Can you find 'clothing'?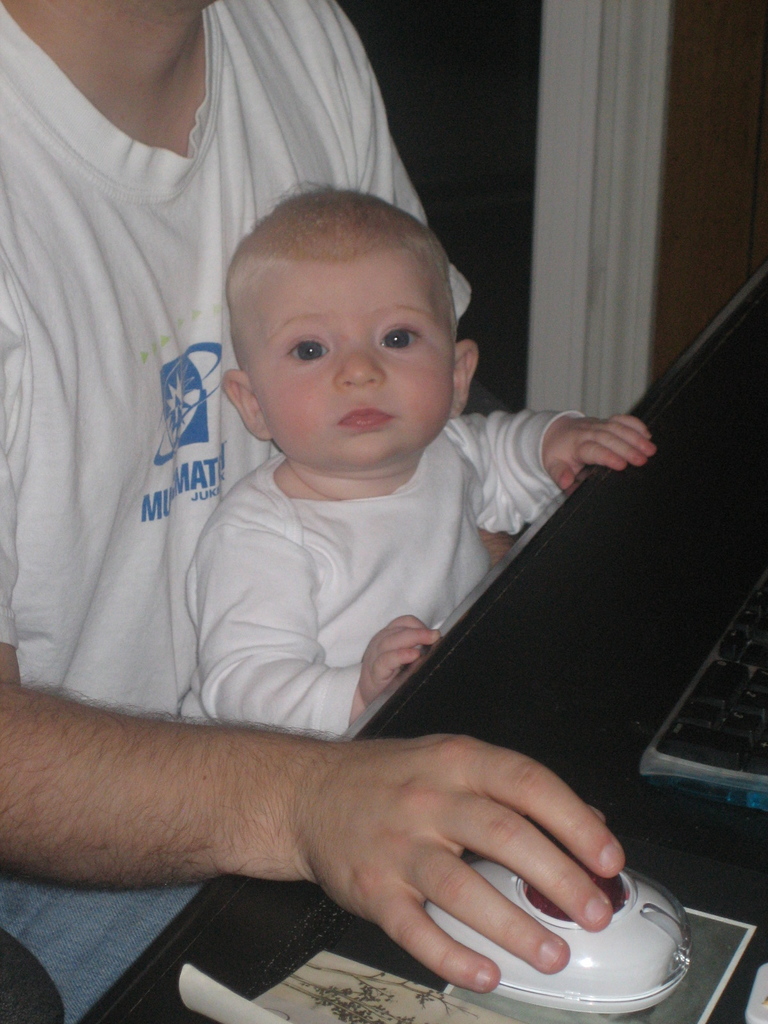
Yes, bounding box: BBox(182, 407, 586, 741).
